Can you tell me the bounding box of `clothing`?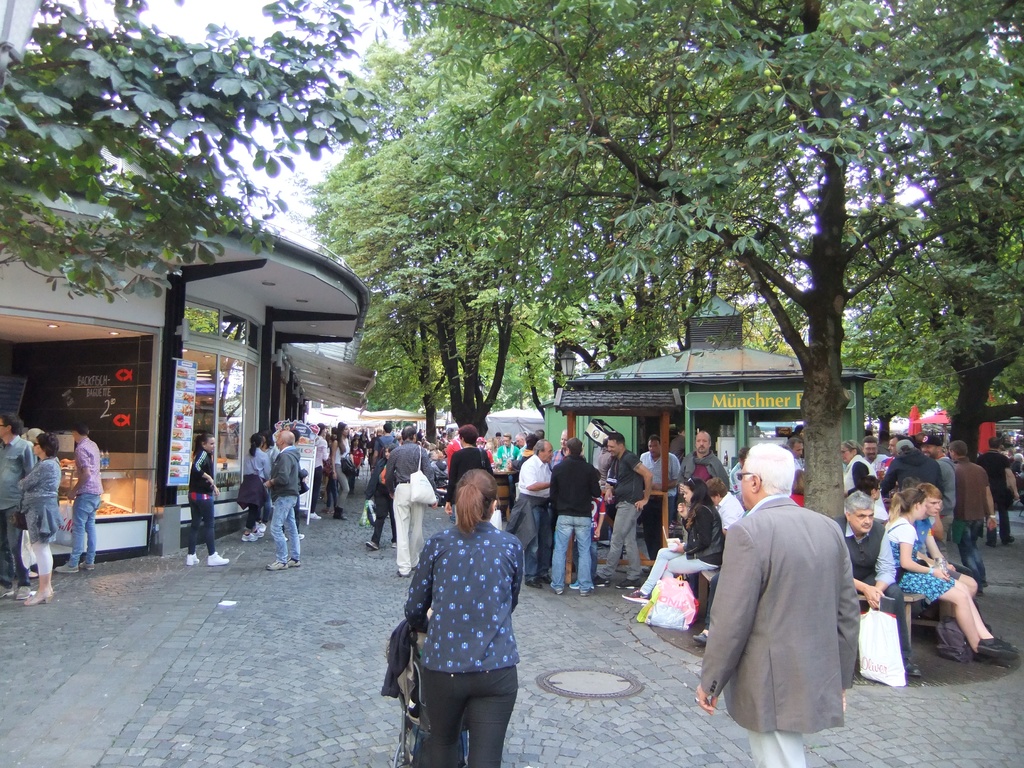
rect(599, 504, 644, 576).
